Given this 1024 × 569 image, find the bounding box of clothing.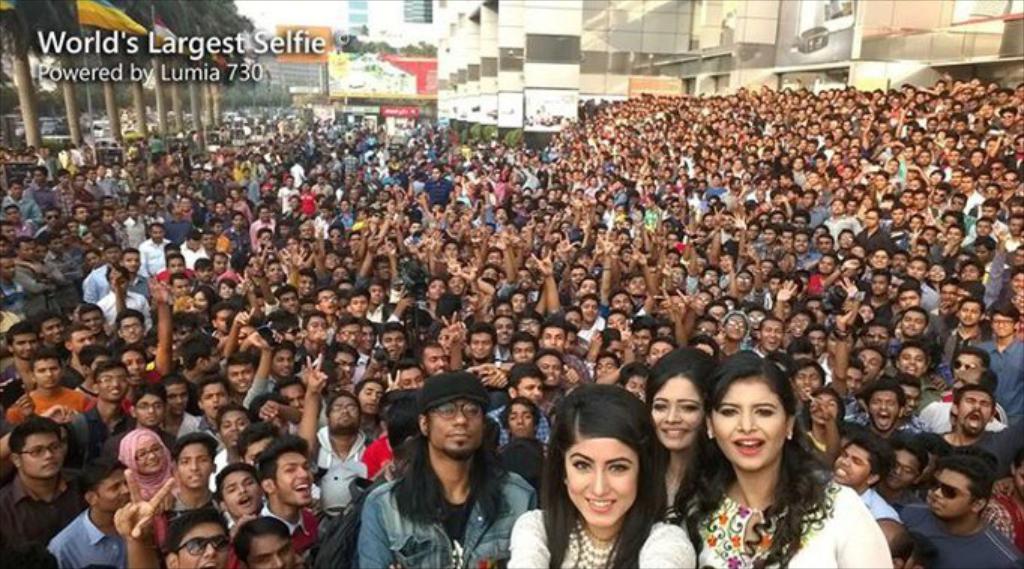
935,423,1022,468.
